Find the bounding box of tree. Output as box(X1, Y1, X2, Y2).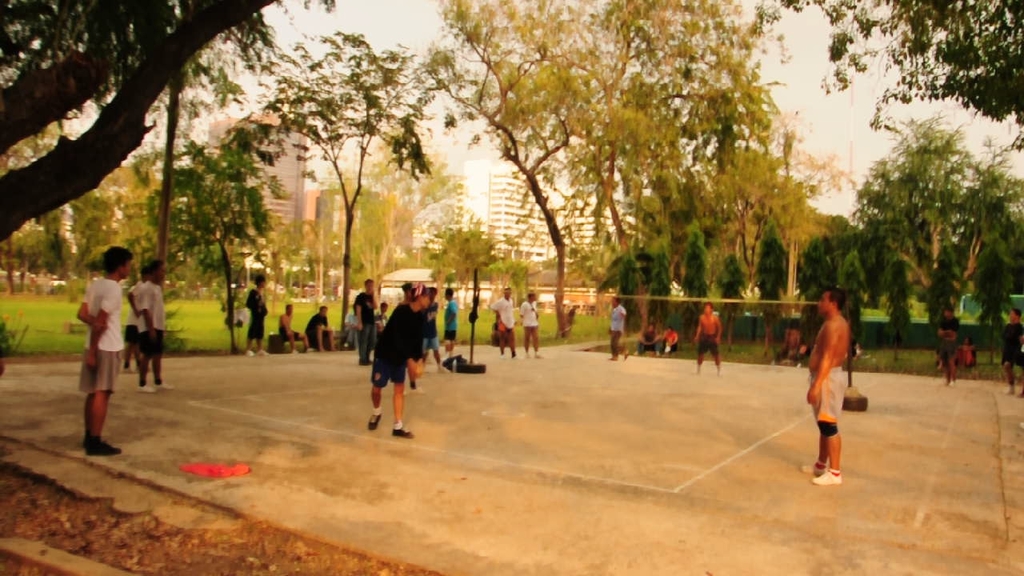
box(0, 0, 338, 233).
